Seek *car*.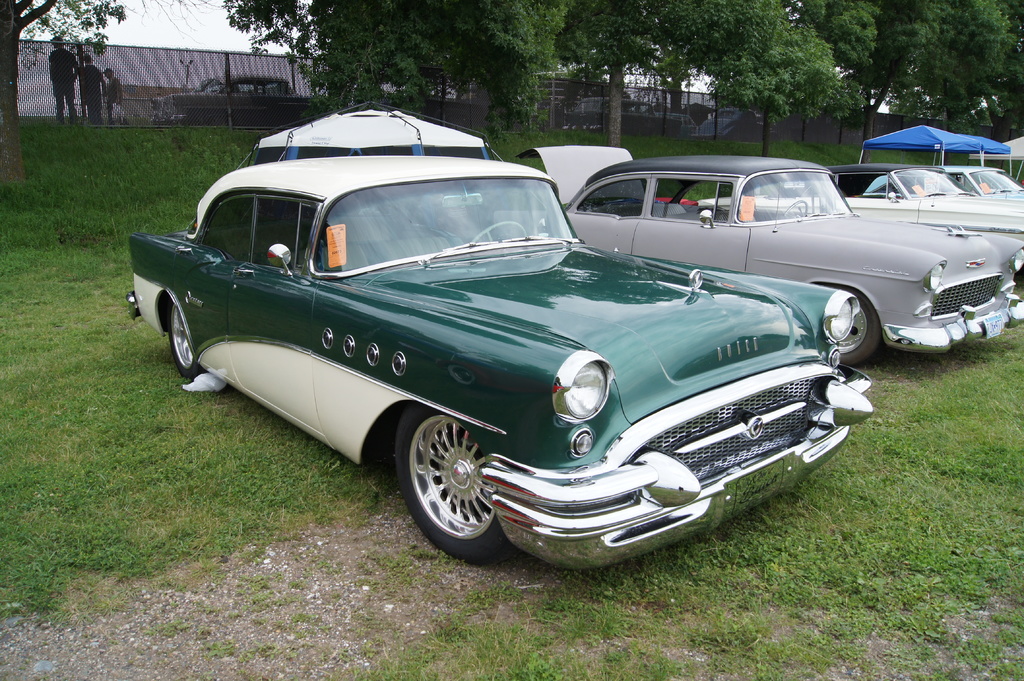
[694,163,1023,288].
